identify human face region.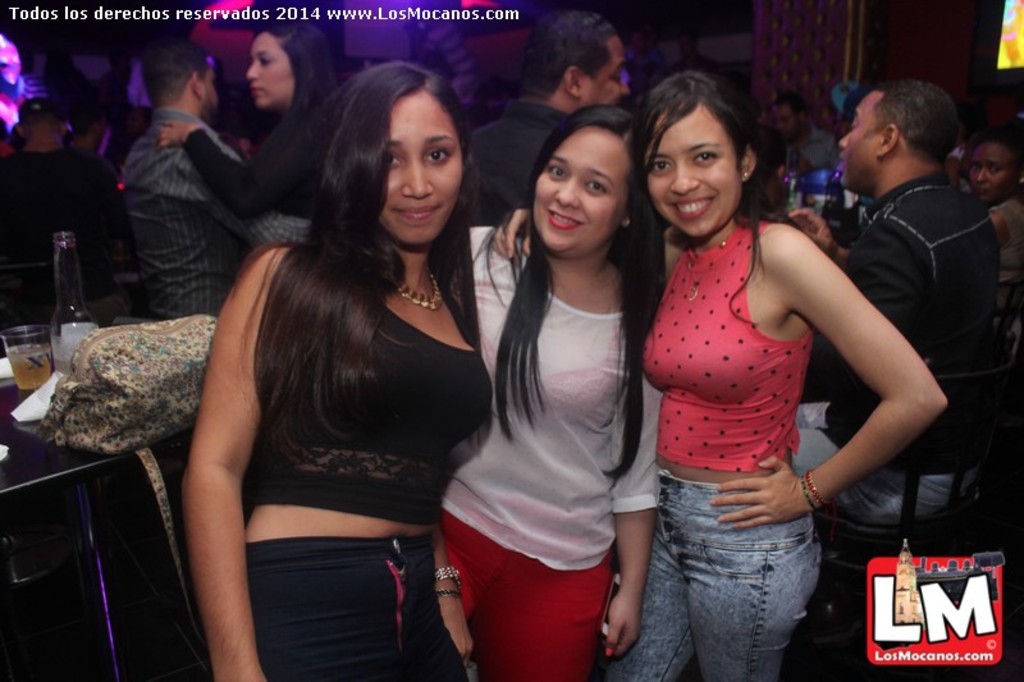
Region: {"x1": 584, "y1": 29, "x2": 632, "y2": 109}.
